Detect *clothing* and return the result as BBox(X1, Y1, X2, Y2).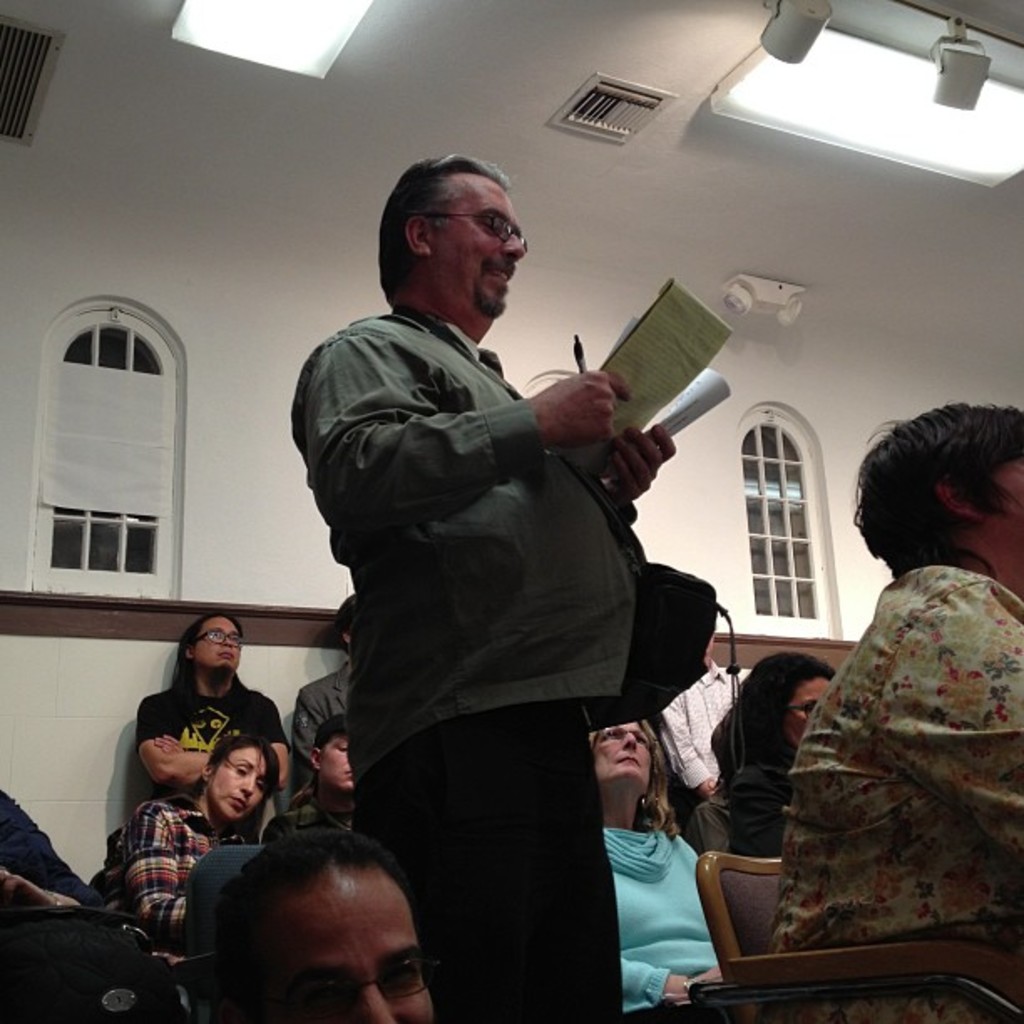
BBox(258, 786, 351, 840).
